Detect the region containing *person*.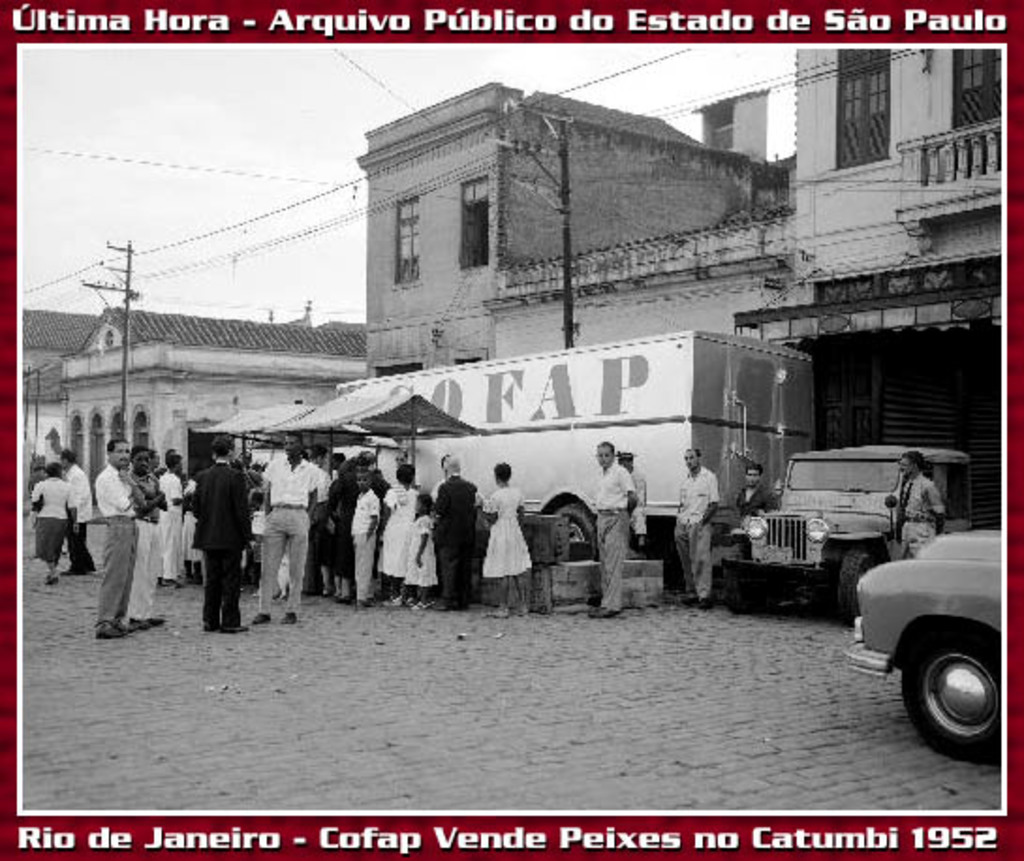
bbox=[351, 468, 376, 603].
